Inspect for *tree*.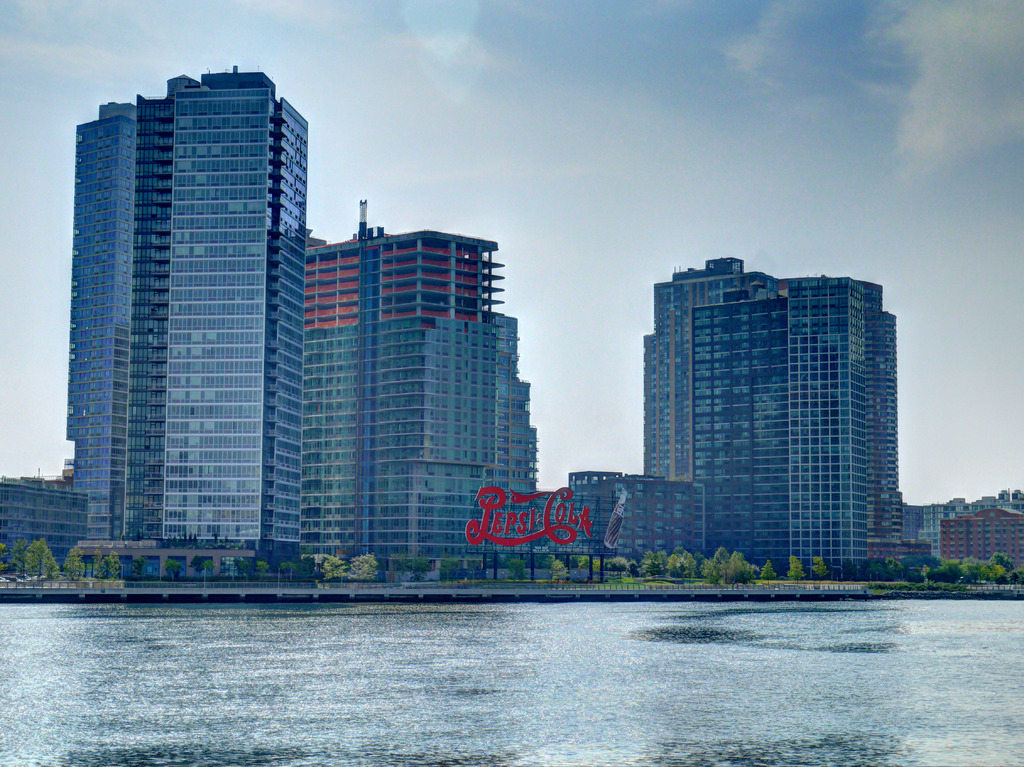
Inspection: (x1=762, y1=569, x2=779, y2=590).
